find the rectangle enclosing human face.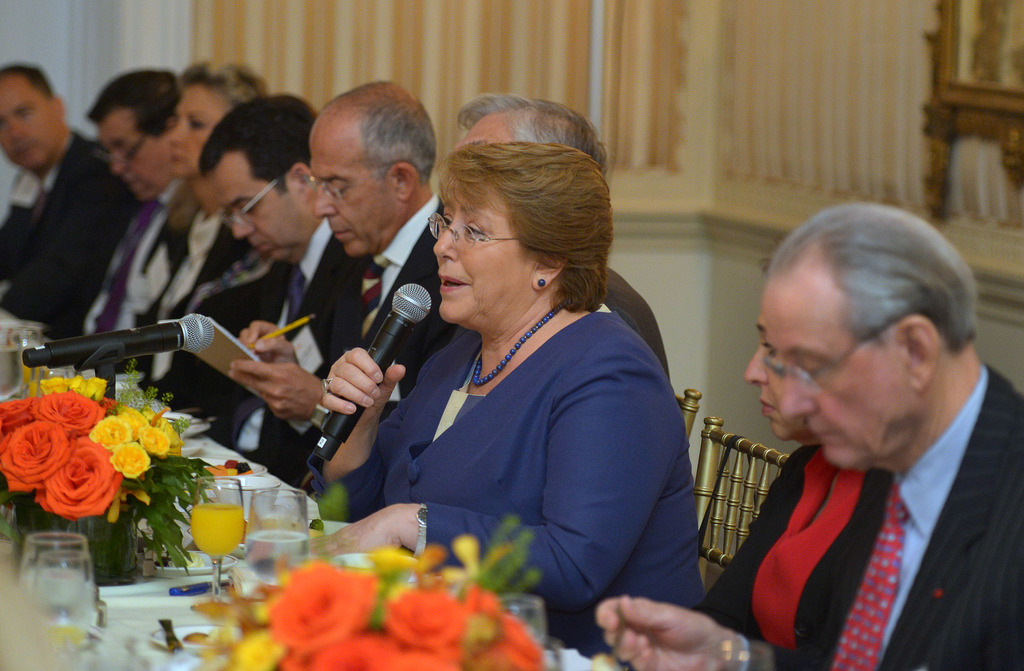
crop(742, 309, 799, 440).
